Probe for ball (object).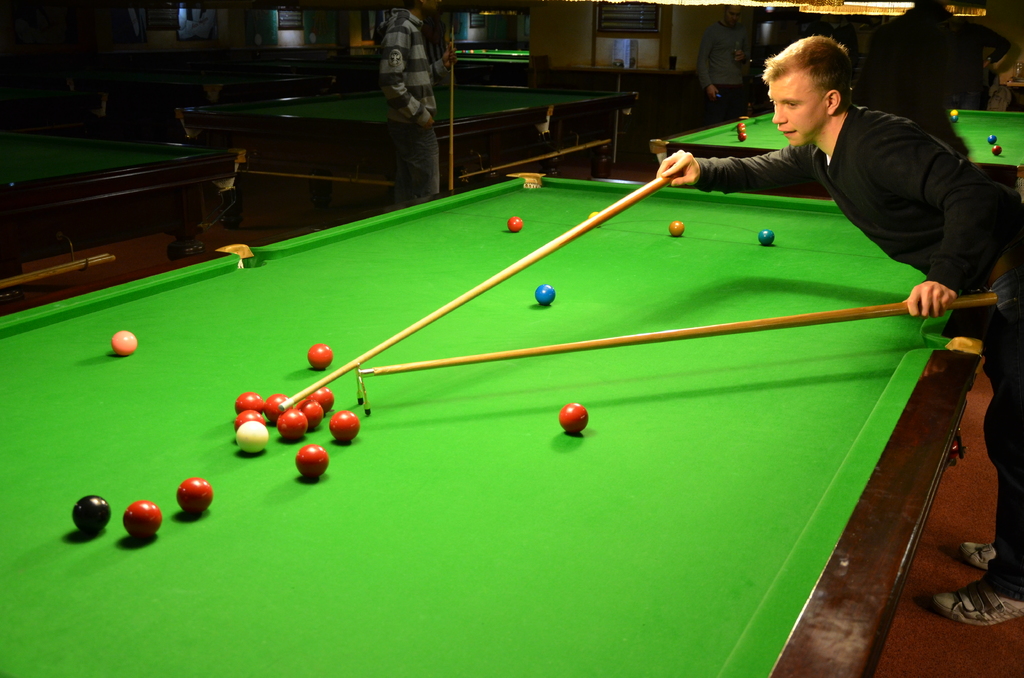
Probe result: region(739, 124, 744, 132).
